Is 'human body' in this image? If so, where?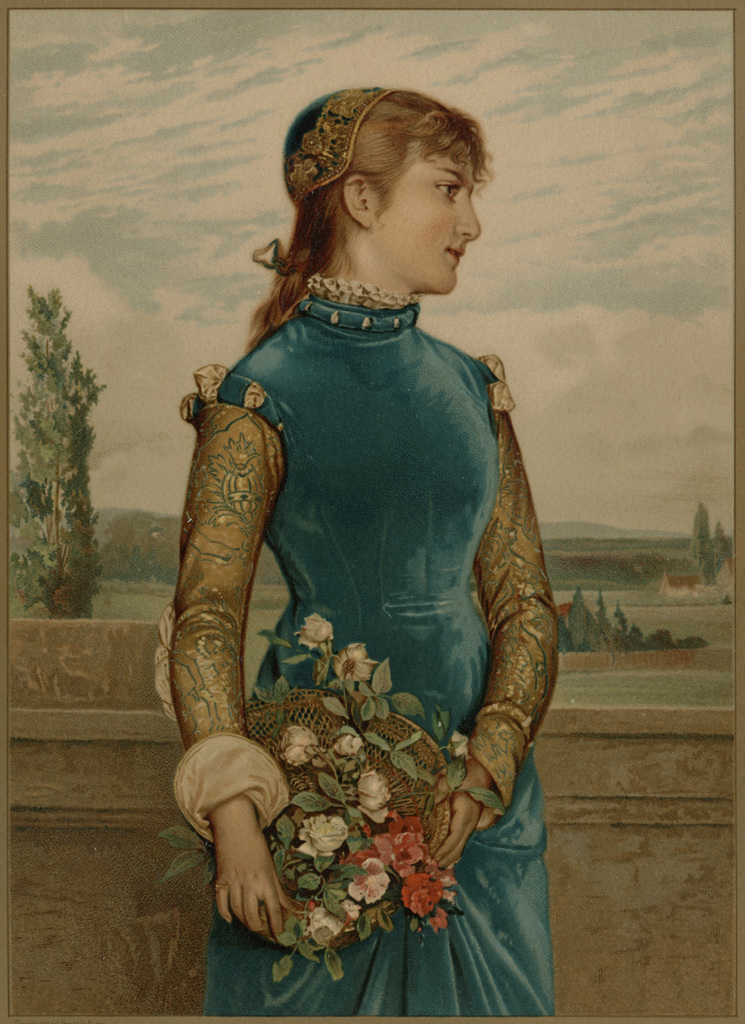
Yes, at box=[166, 82, 562, 1010].
